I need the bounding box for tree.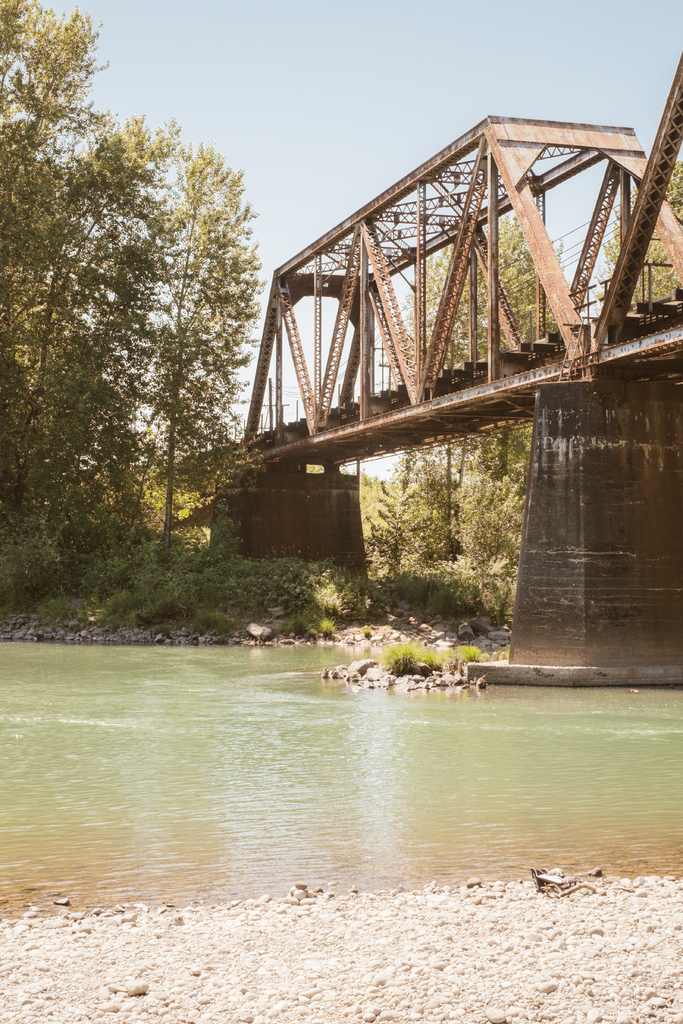
Here it is: BBox(349, 220, 573, 579).
